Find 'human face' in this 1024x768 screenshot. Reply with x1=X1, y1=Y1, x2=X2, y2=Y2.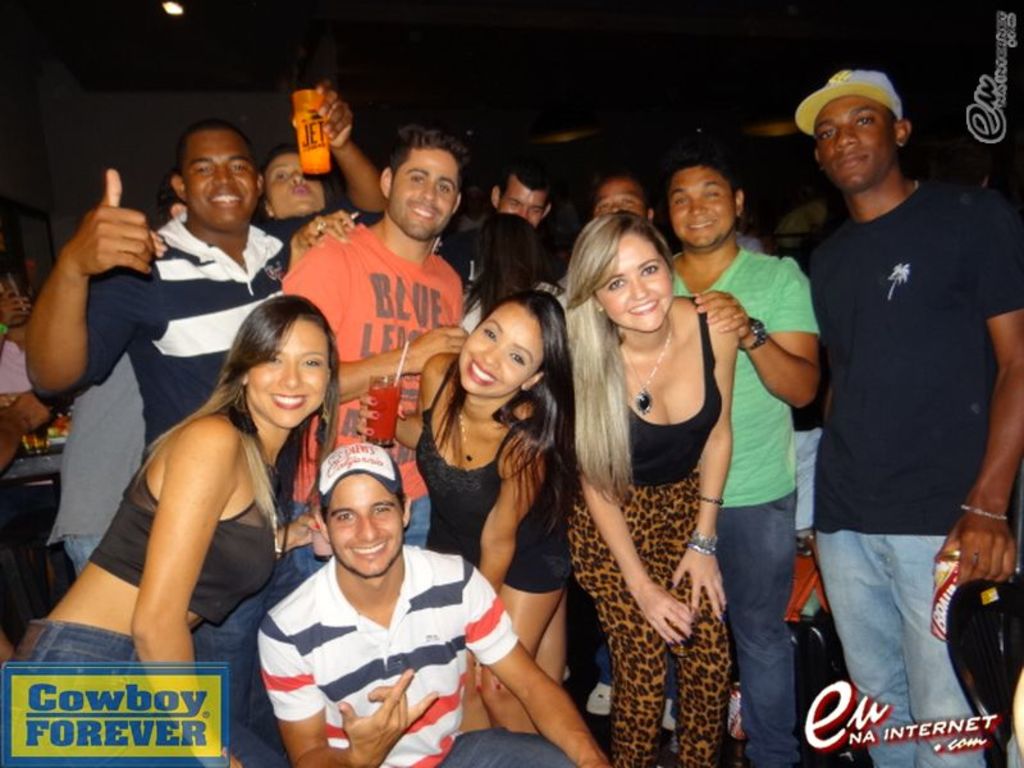
x1=813, y1=95, x2=896, y2=197.
